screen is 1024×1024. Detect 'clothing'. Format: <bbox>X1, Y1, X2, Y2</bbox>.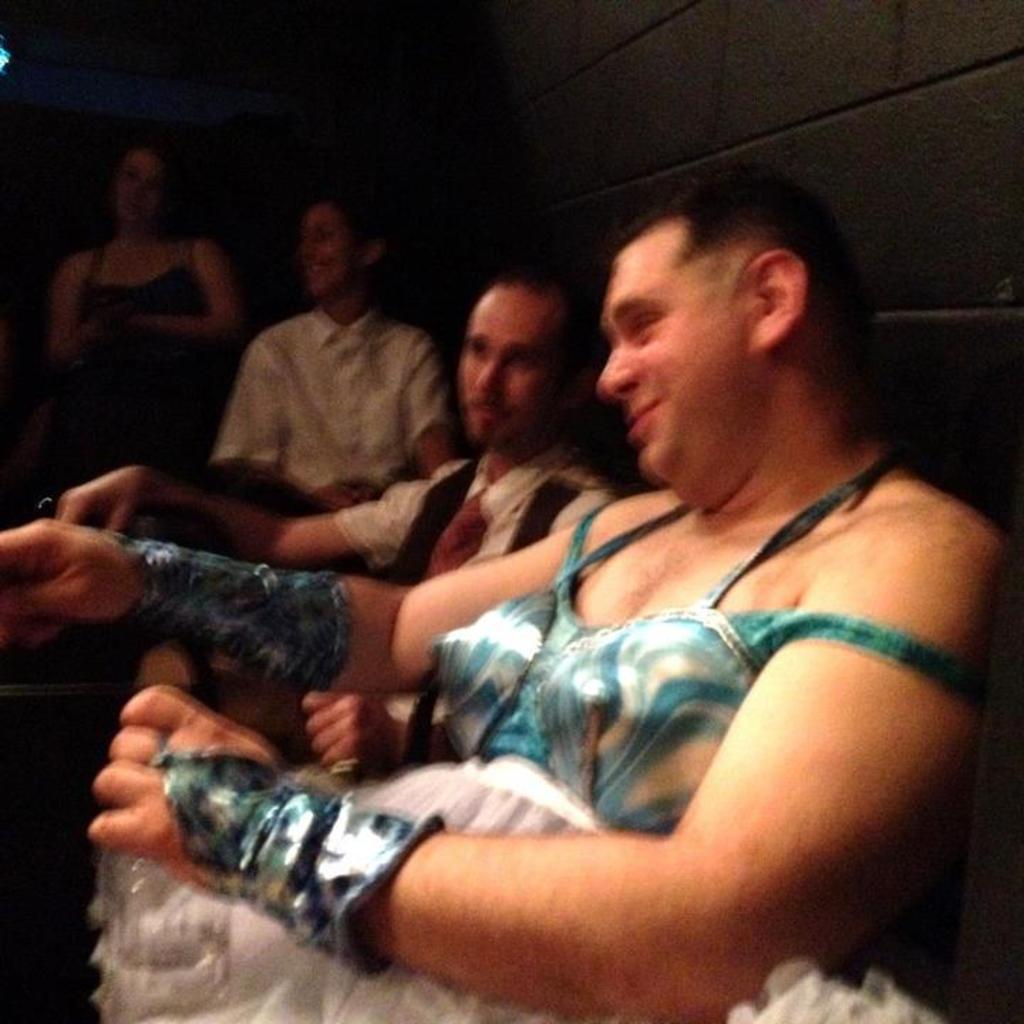
<bbox>337, 458, 633, 732</bbox>.
